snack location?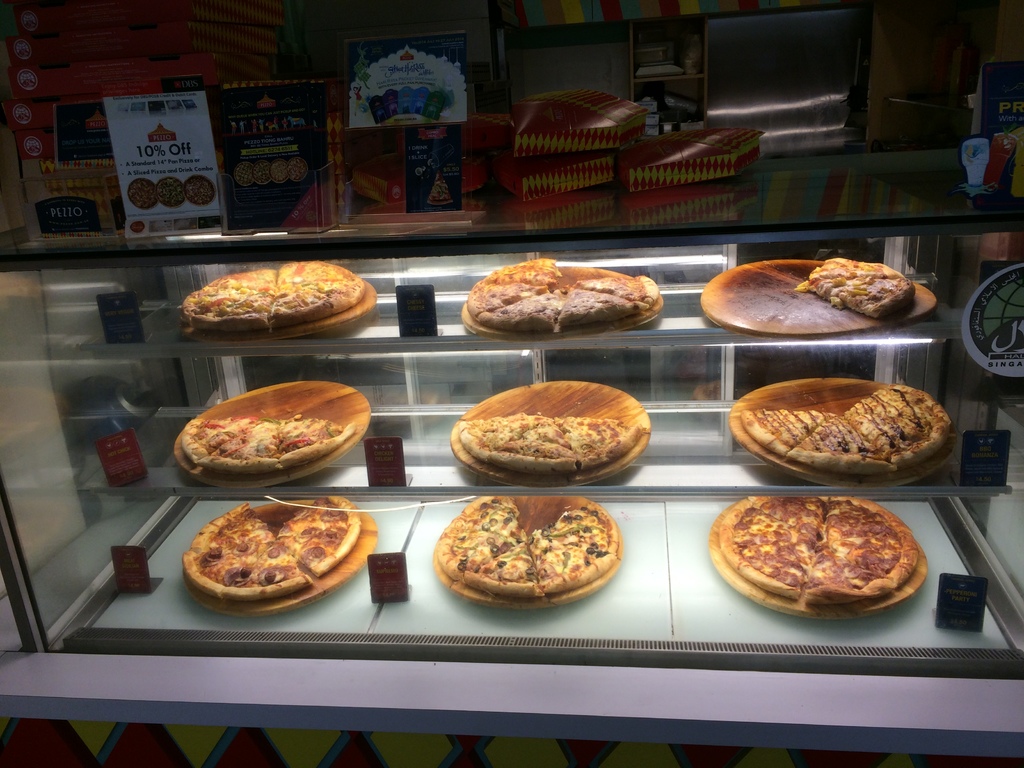
[left=461, top=262, right=660, bottom=339]
